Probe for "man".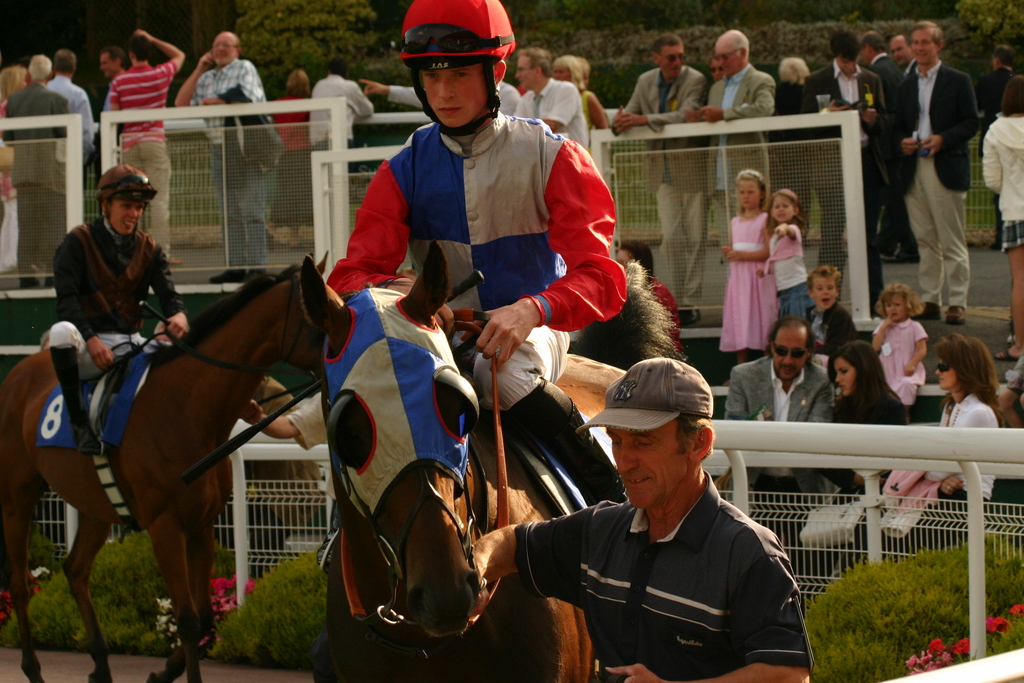
Probe result: {"x1": 890, "y1": 33, "x2": 915, "y2": 131}.
